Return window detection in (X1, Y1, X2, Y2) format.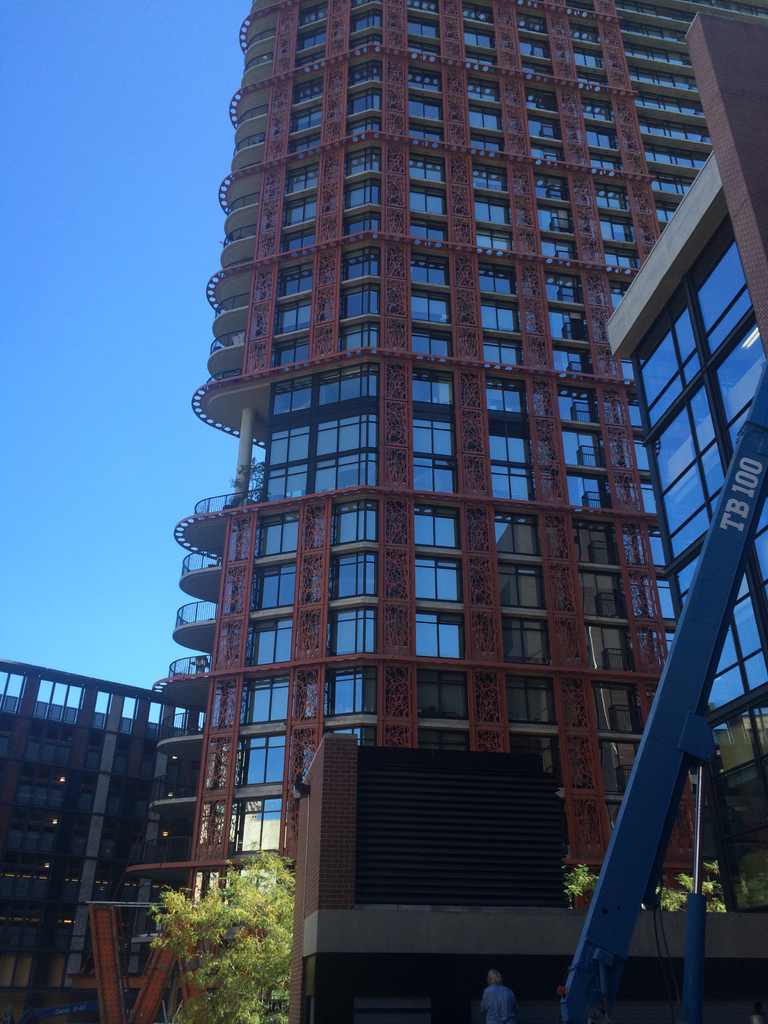
(113, 739, 130, 780).
